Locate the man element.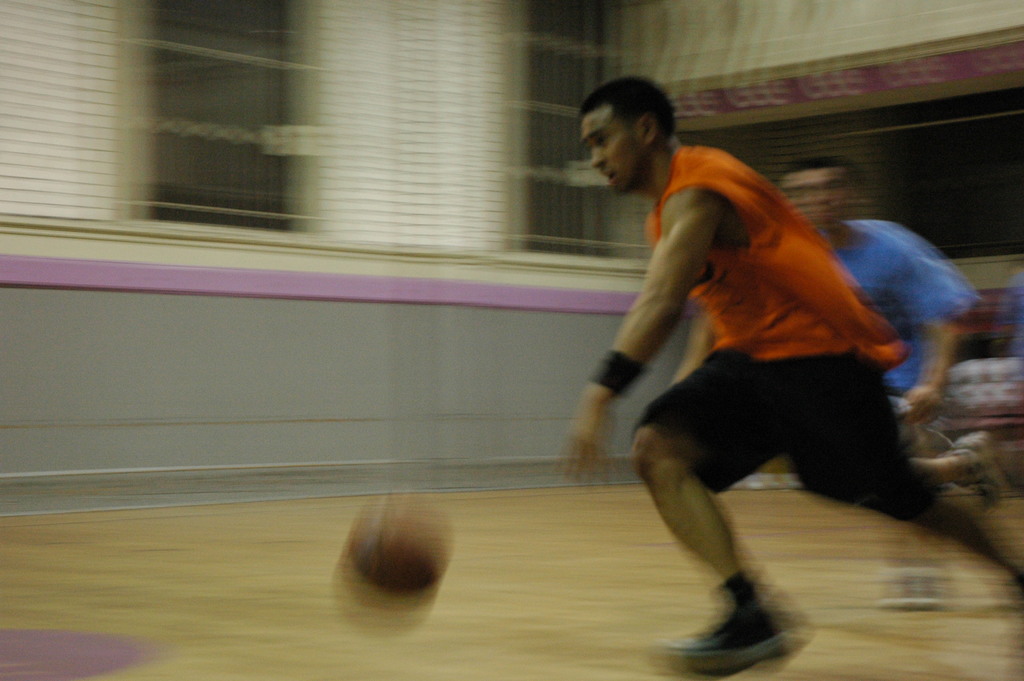
Element bbox: [x1=569, y1=74, x2=940, y2=652].
